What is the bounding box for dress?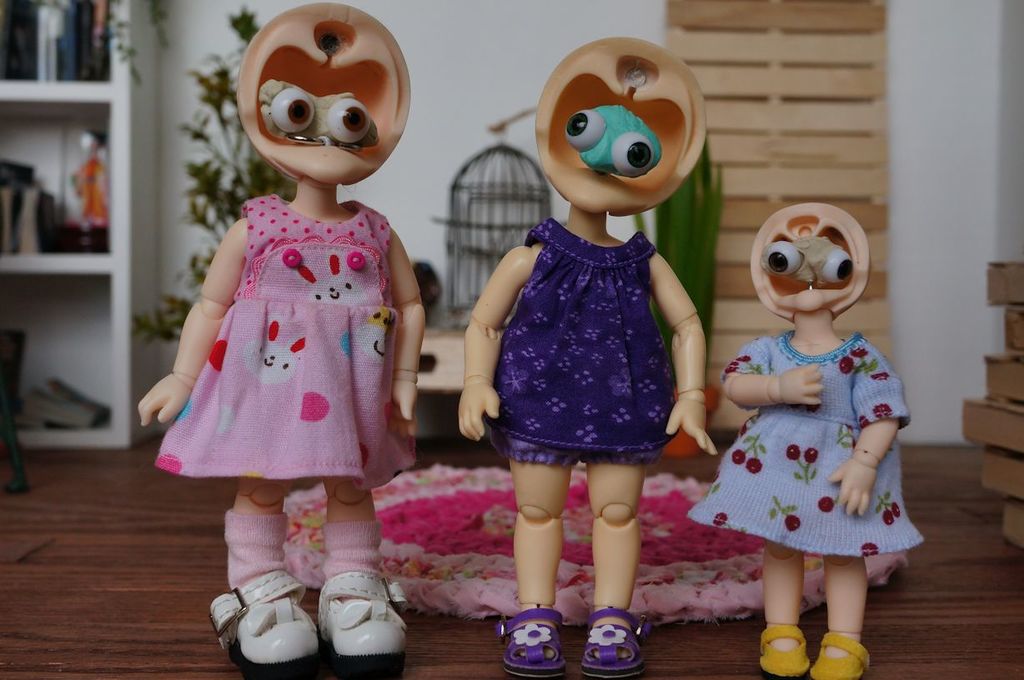
472:217:685:468.
